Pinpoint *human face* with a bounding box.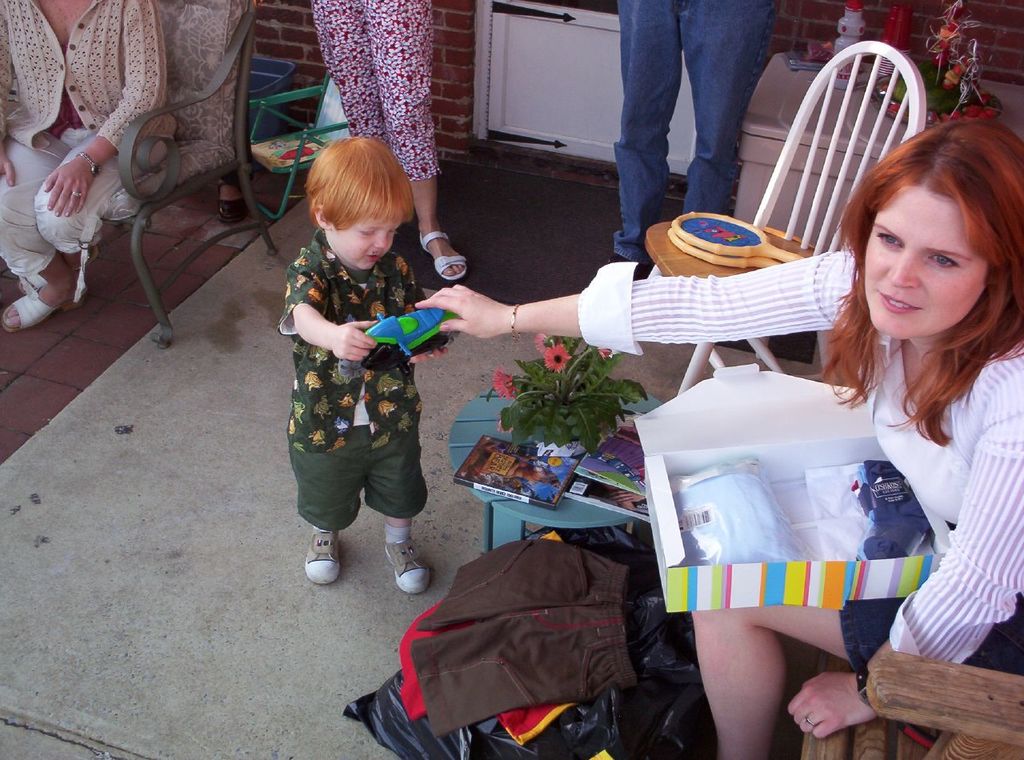
locate(870, 206, 986, 342).
